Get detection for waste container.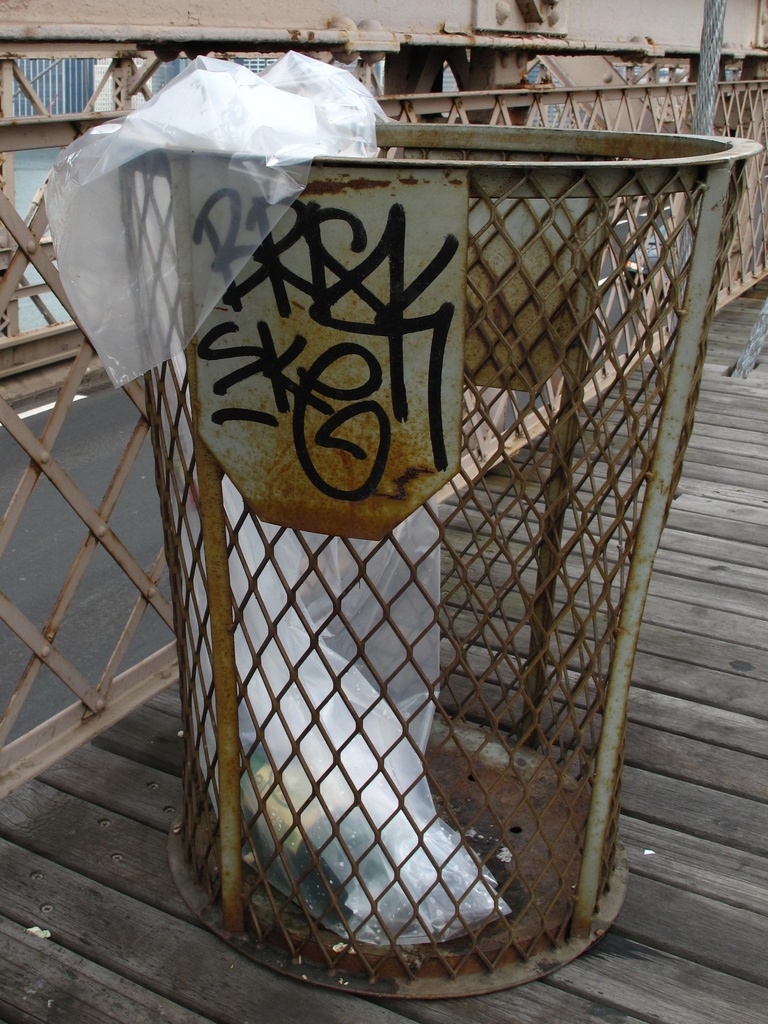
Detection: x1=60 y1=99 x2=746 y2=972.
